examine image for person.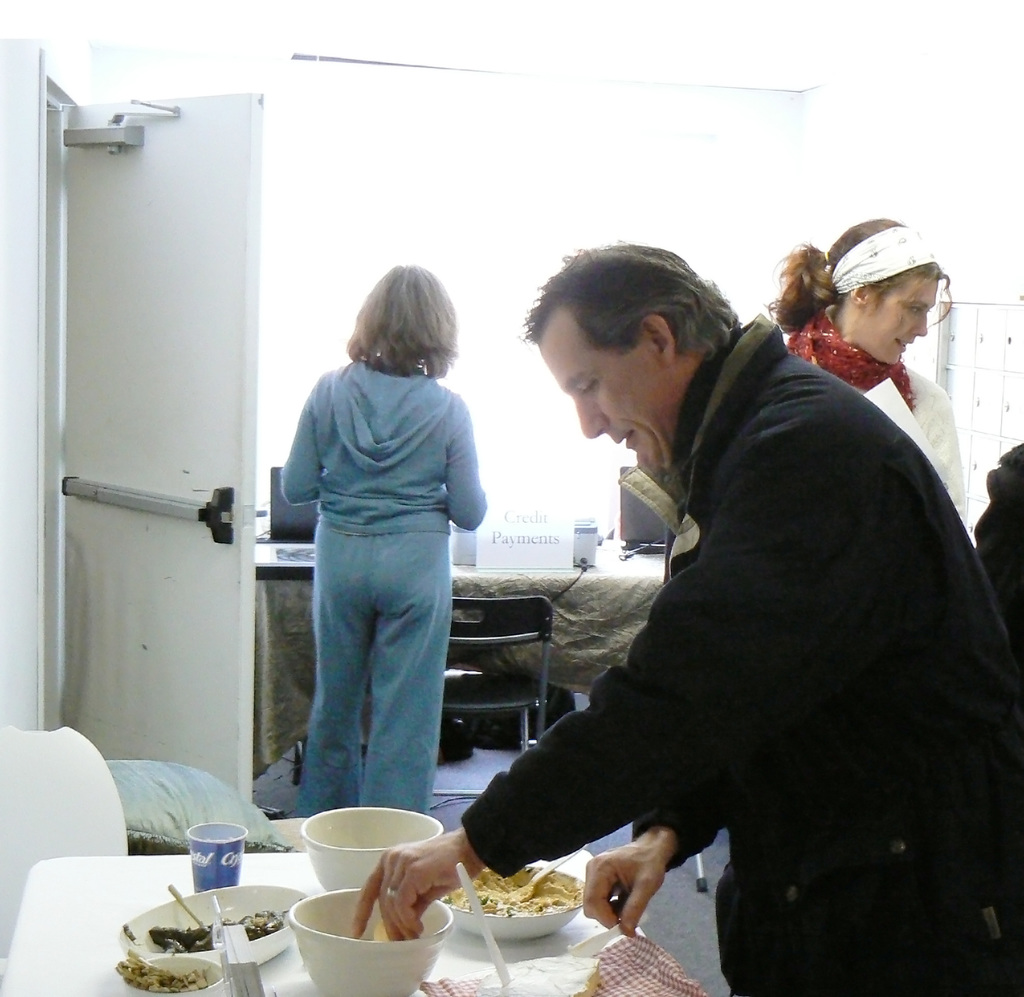
Examination result: region(276, 265, 491, 820).
